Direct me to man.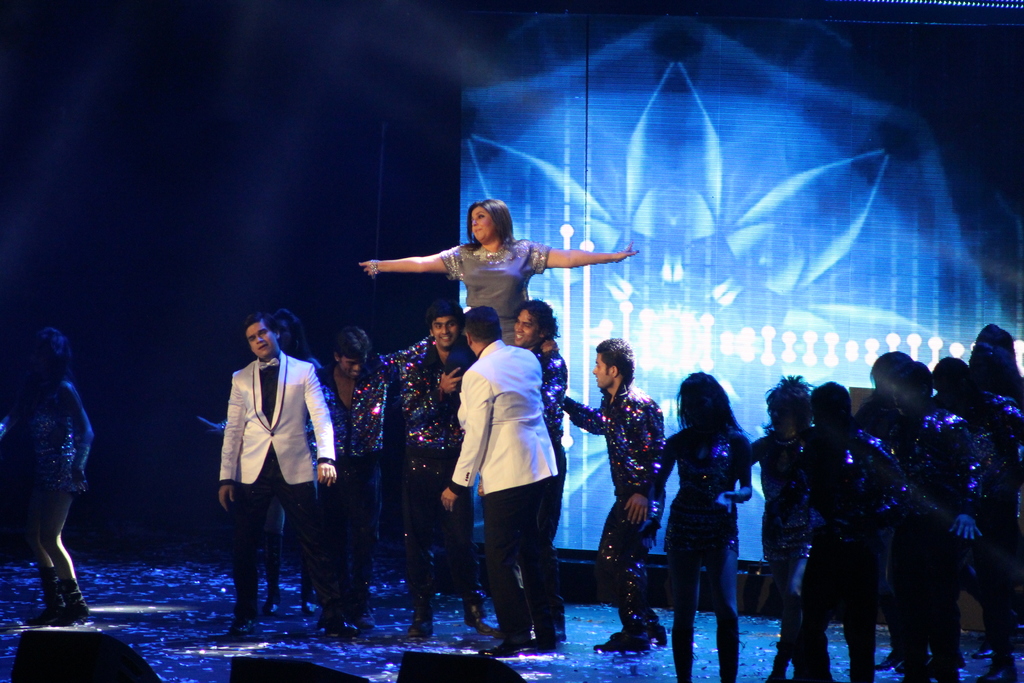
Direction: 878, 360, 983, 682.
